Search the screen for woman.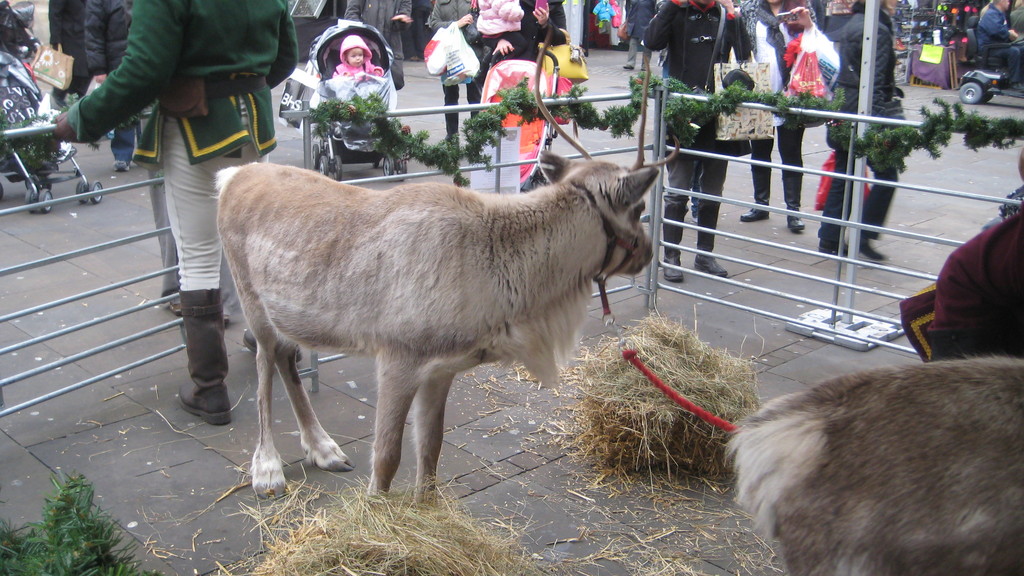
Found at left=740, top=0, right=819, bottom=230.
